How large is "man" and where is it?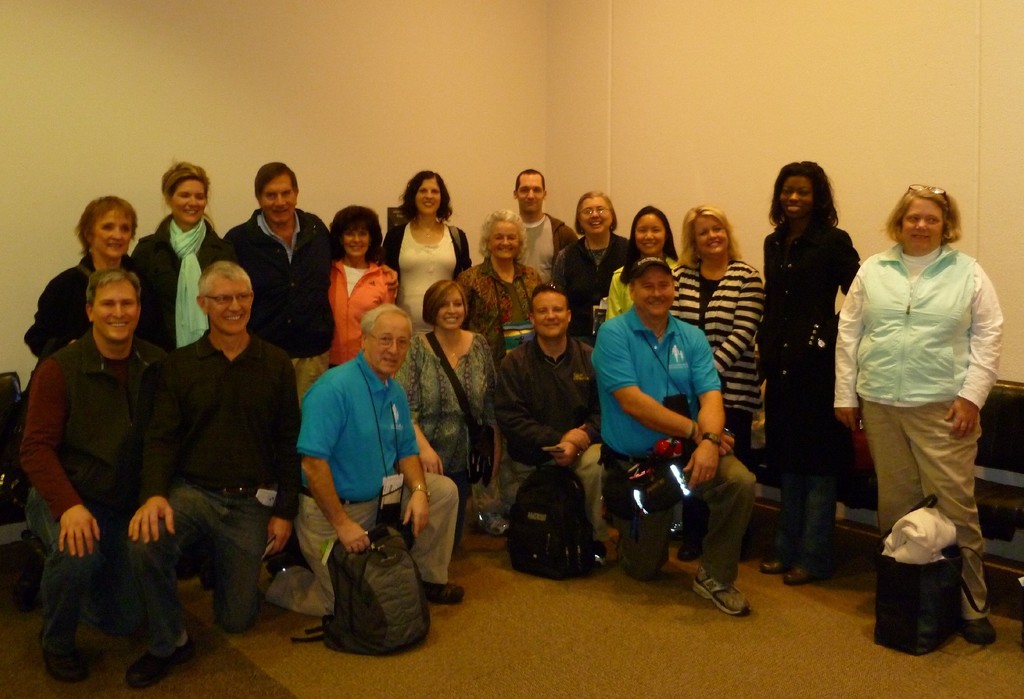
Bounding box: <box>218,160,328,395</box>.
